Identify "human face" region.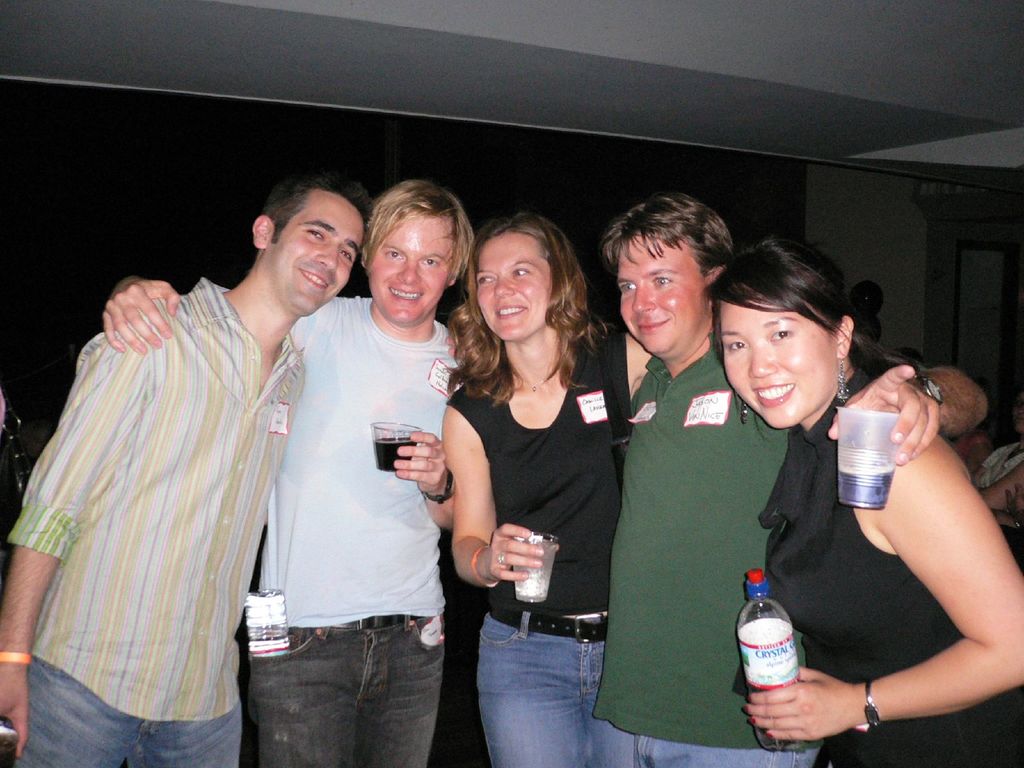
Region: 620 230 707 355.
